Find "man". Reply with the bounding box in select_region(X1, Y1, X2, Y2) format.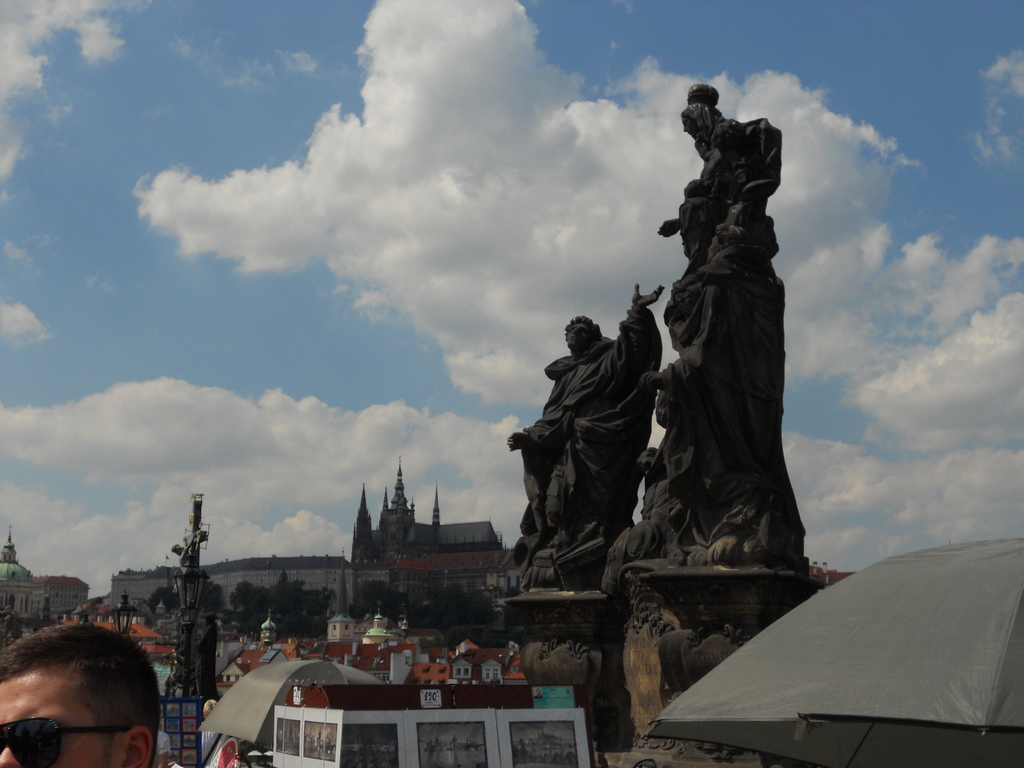
select_region(506, 284, 667, 573).
